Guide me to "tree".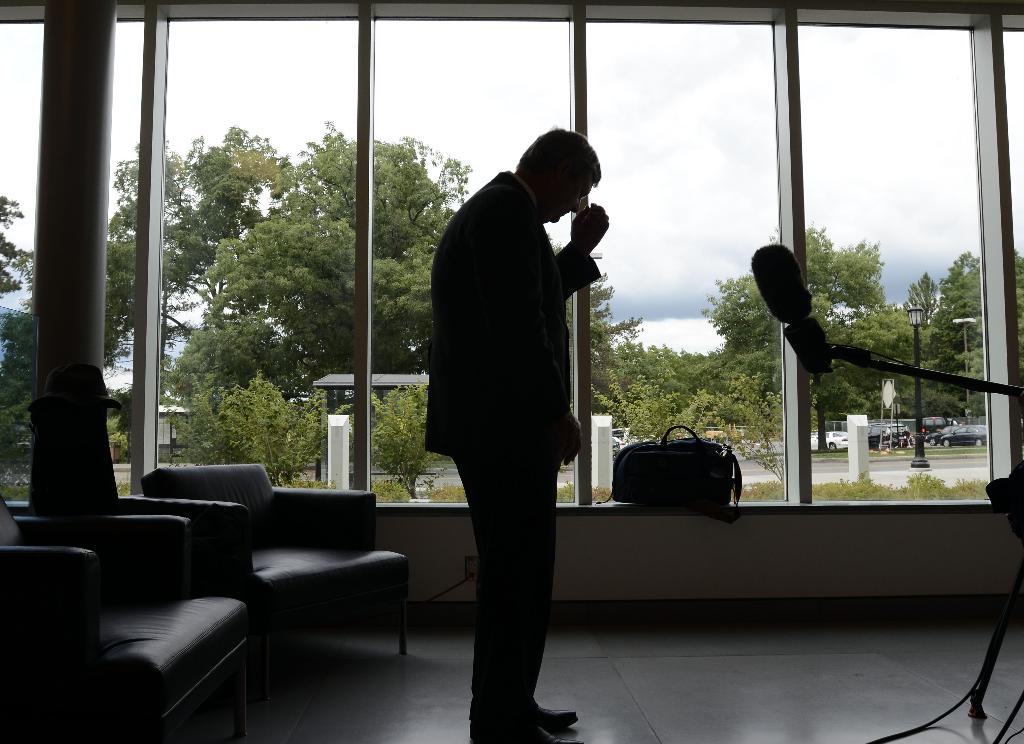
Guidance: [0, 195, 33, 299].
